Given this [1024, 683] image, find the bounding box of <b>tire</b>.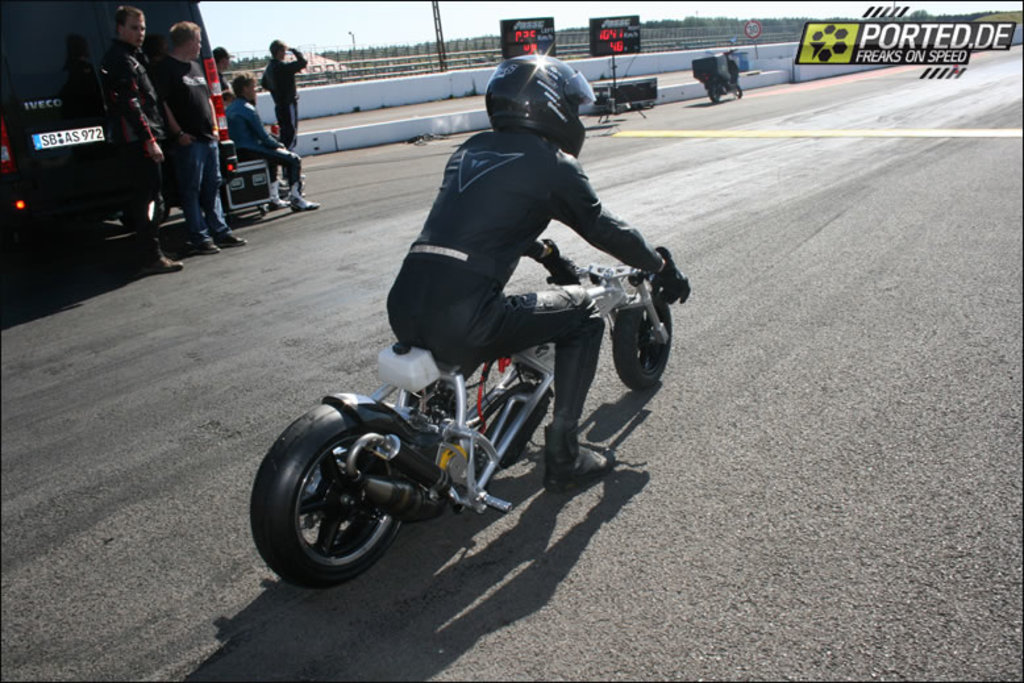
bbox(250, 401, 401, 584).
